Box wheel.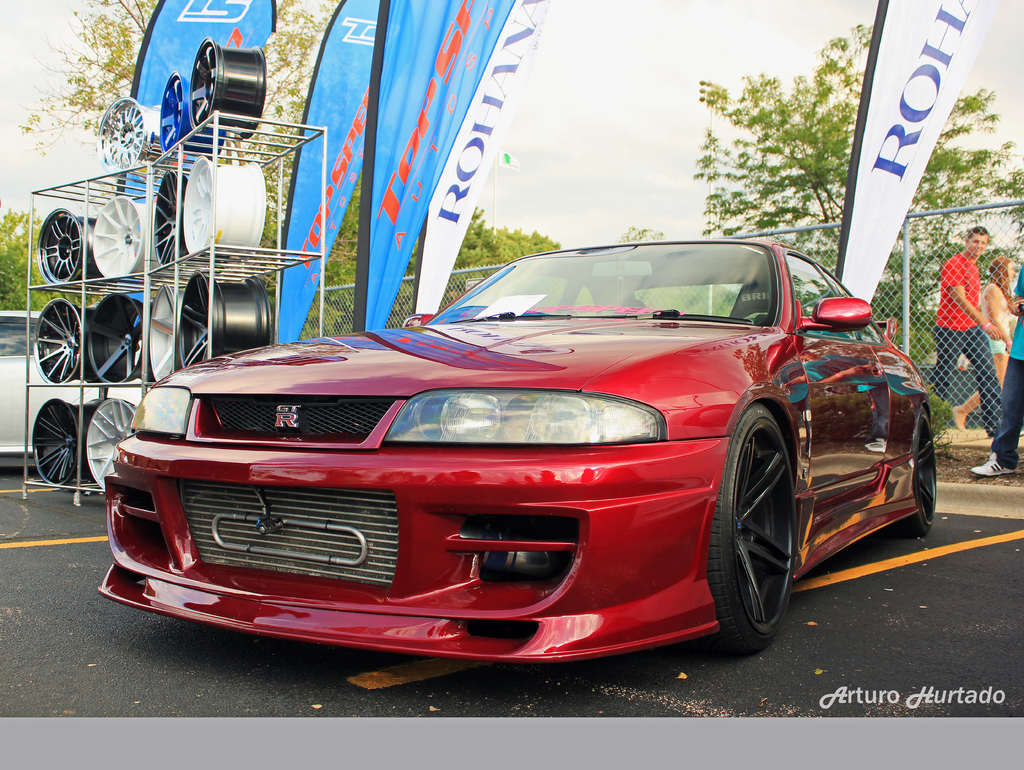
[895,405,944,540].
